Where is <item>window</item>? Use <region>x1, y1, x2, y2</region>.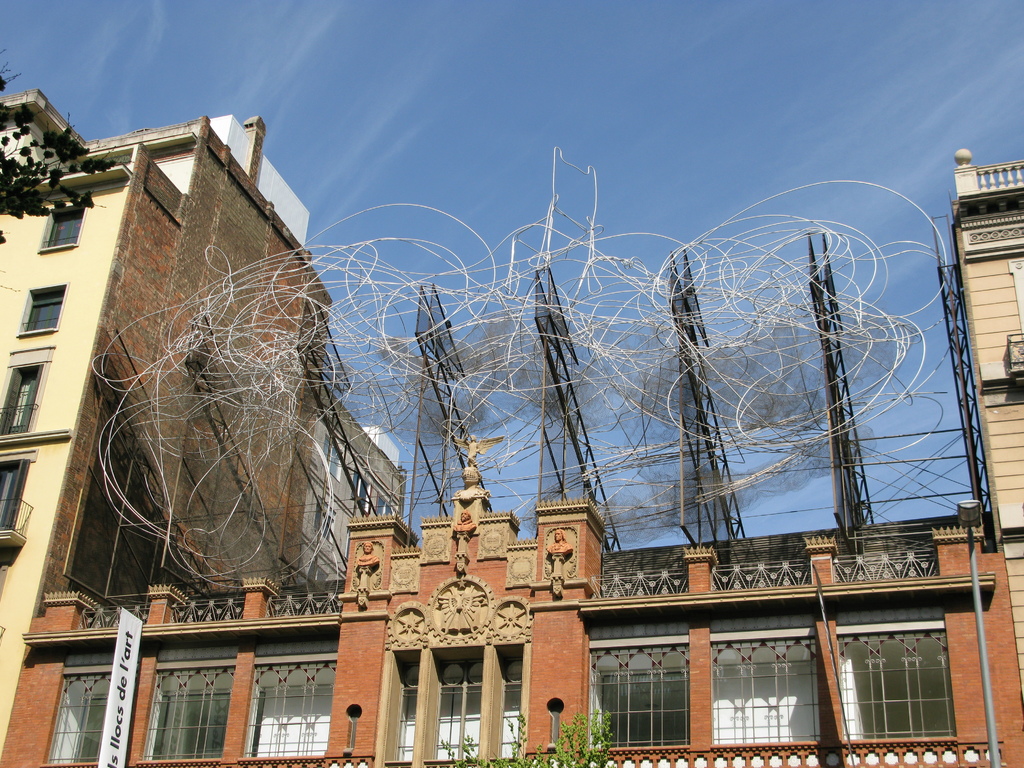
<region>17, 285, 65, 332</region>.
